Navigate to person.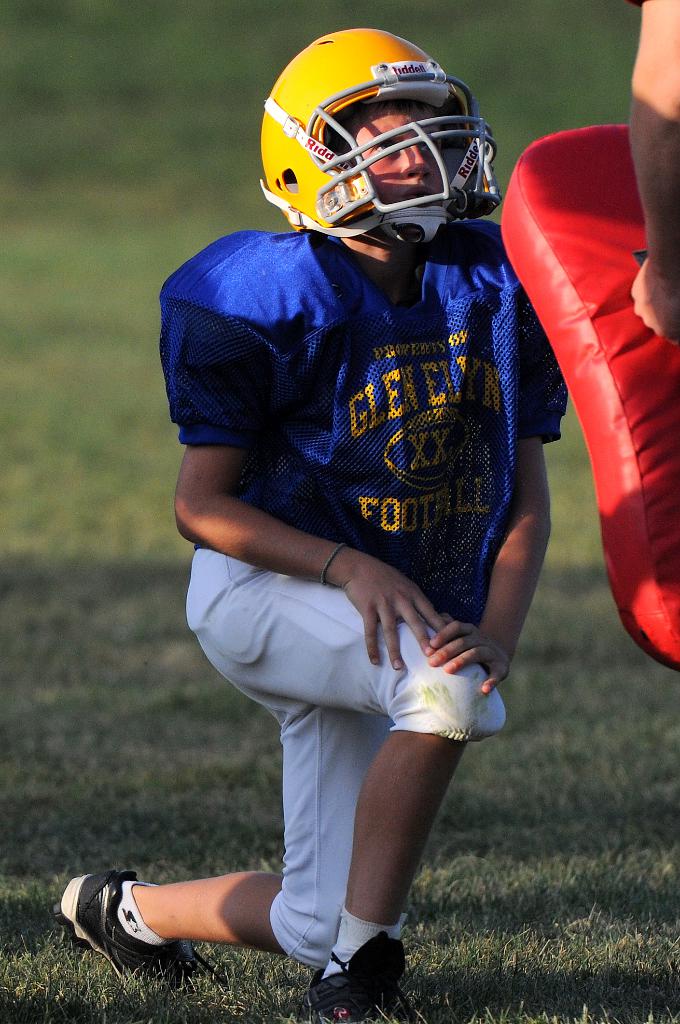
Navigation target: <bbox>103, 35, 535, 1018</bbox>.
